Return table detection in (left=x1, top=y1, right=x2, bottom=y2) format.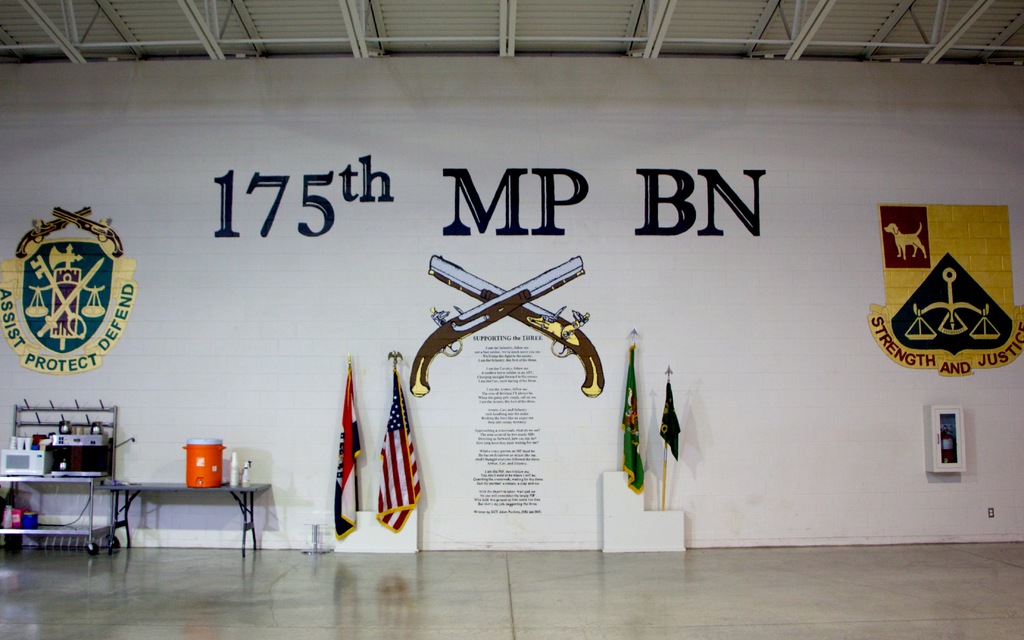
(left=111, top=456, right=268, bottom=577).
